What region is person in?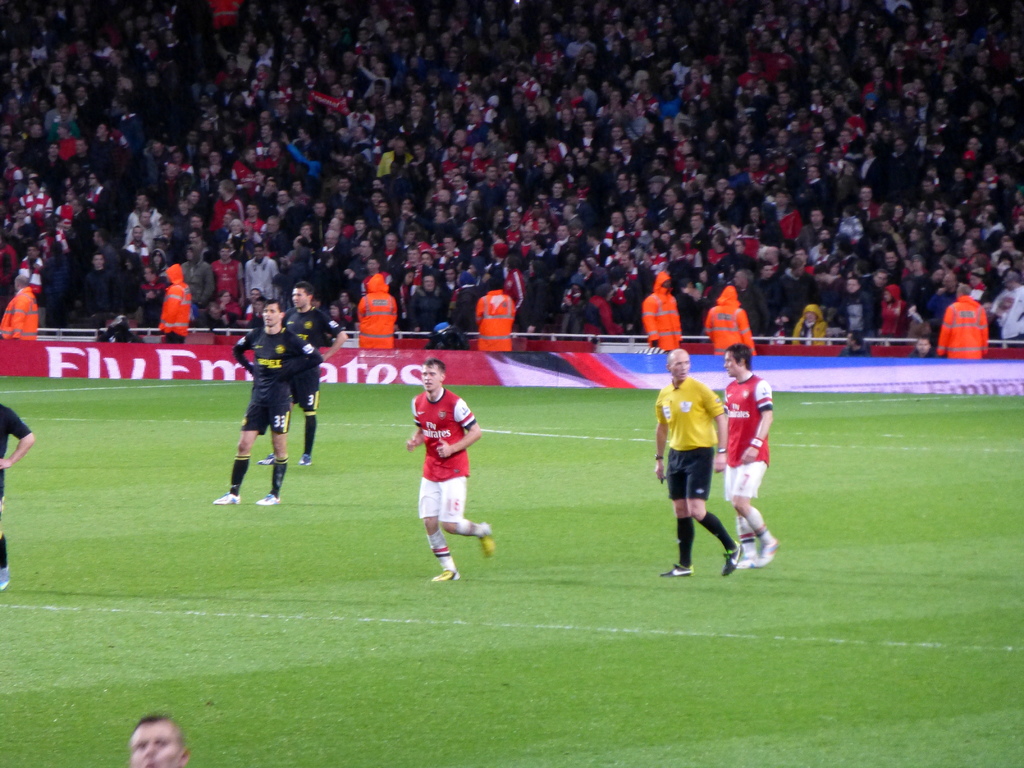
select_region(938, 276, 995, 362).
